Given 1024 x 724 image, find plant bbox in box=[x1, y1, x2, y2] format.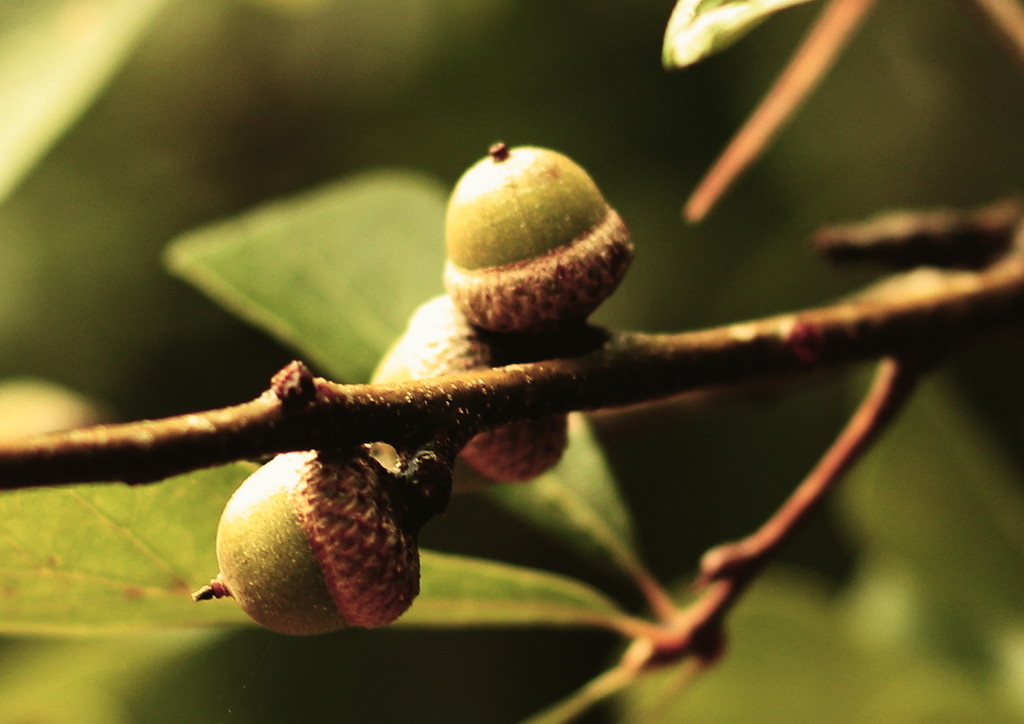
box=[136, 0, 1009, 723].
